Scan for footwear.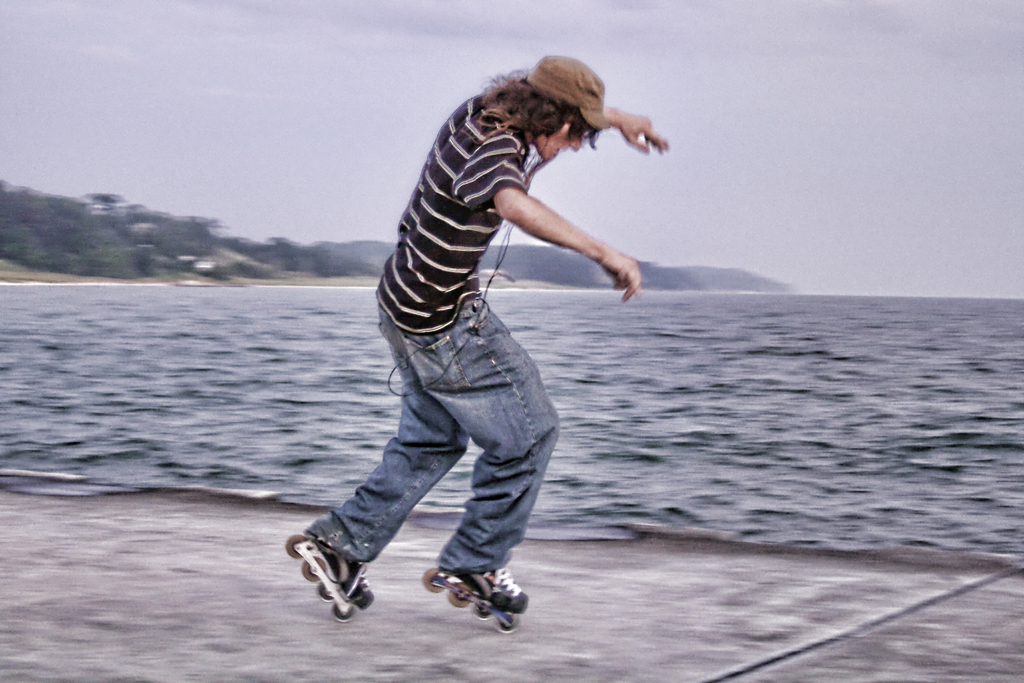
Scan result: region(438, 564, 529, 614).
